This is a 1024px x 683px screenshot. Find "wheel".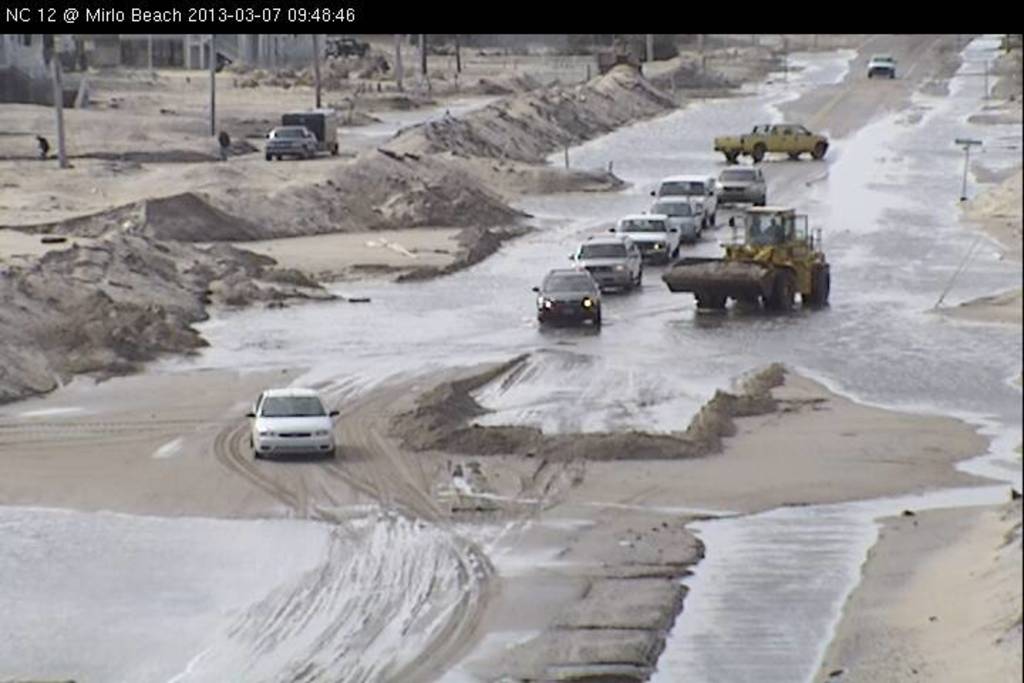
Bounding box: <box>249,428,256,444</box>.
